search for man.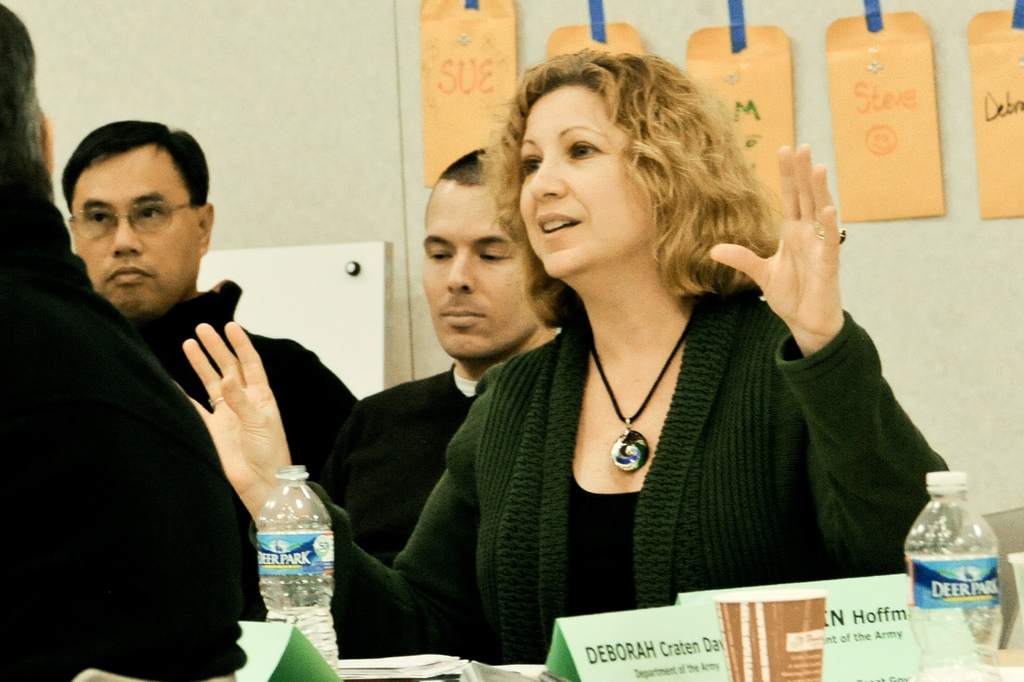
Found at region(350, 147, 566, 562).
